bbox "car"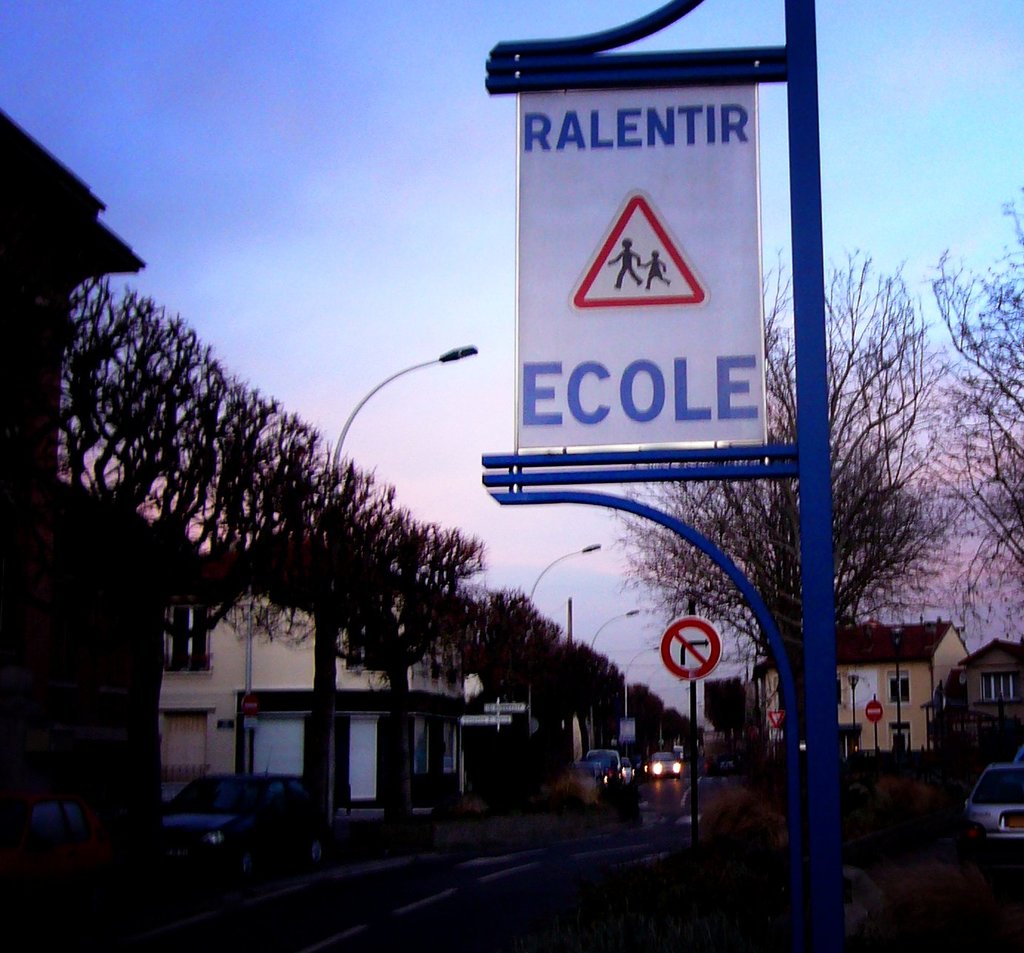
622, 747, 640, 784
